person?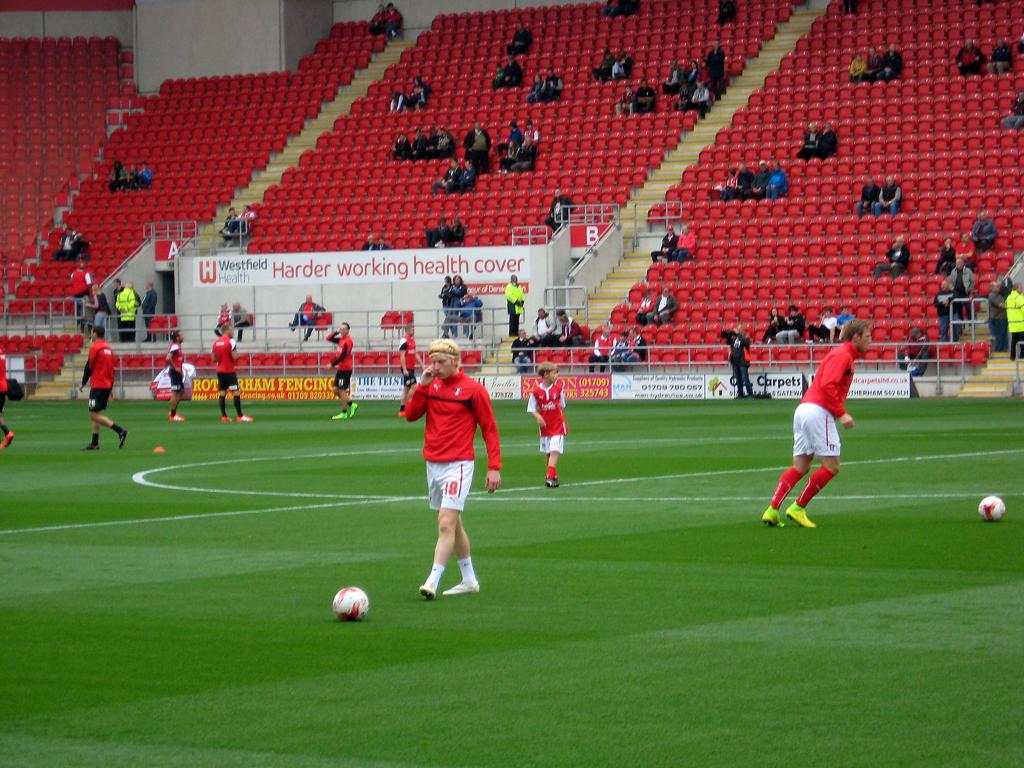
locate(527, 305, 557, 343)
